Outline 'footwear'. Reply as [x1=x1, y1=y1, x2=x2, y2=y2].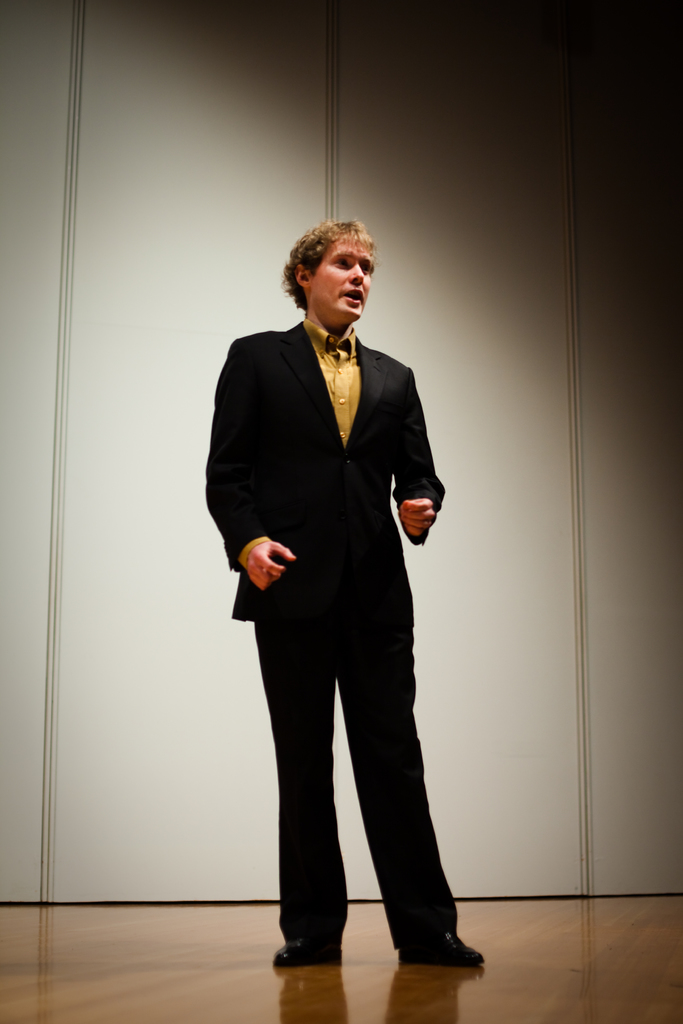
[x1=399, y1=931, x2=482, y2=970].
